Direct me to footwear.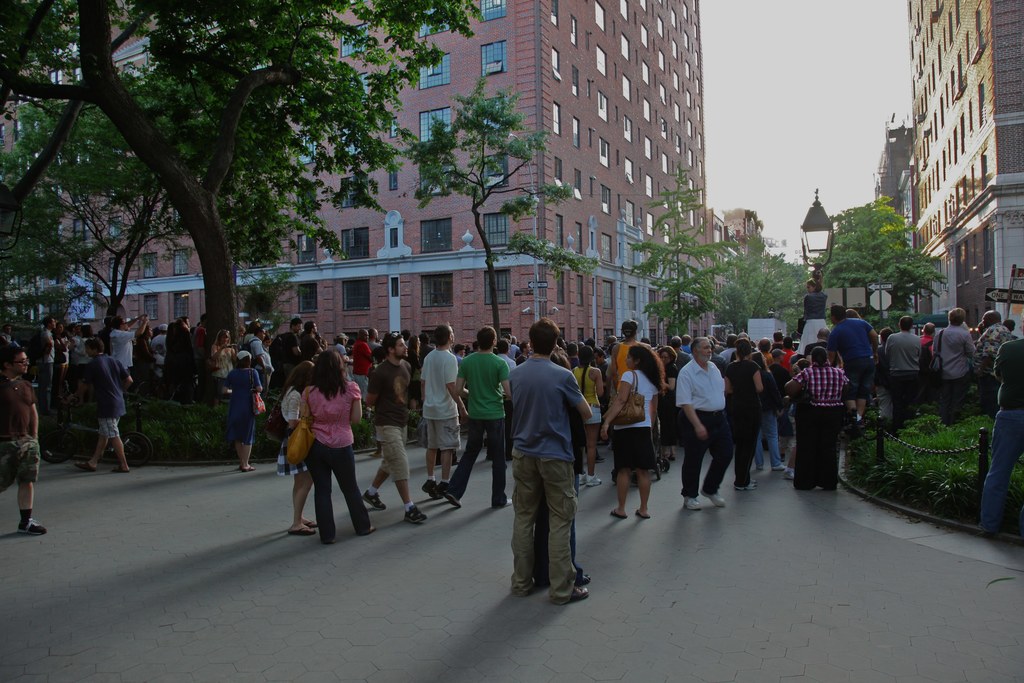
Direction: pyautogui.locateOnScreen(70, 457, 93, 472).
